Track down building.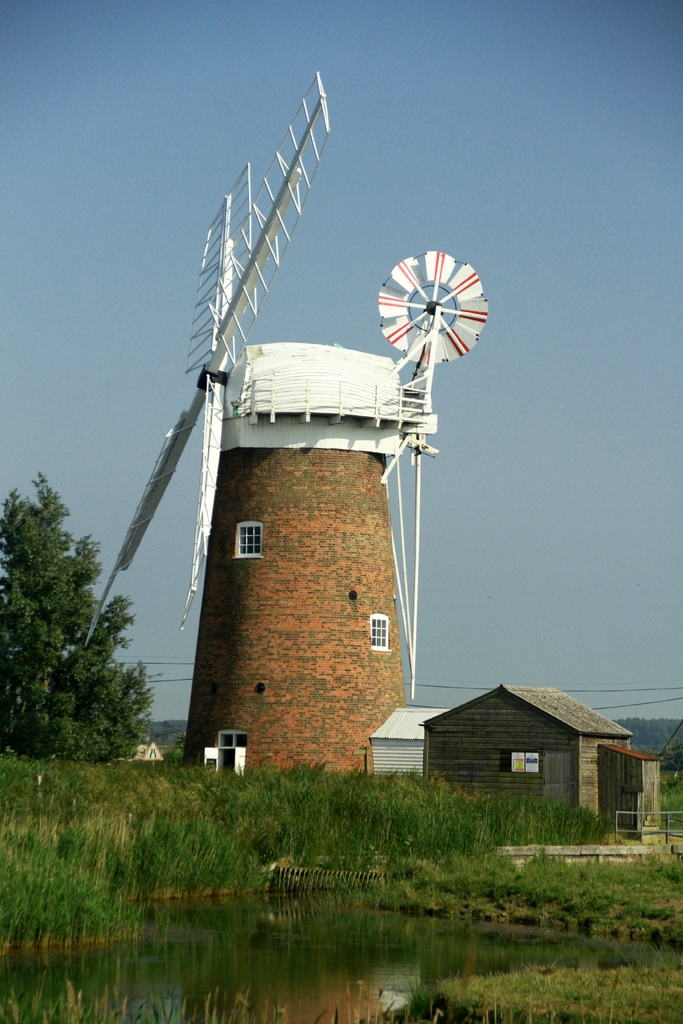
Tracked to 85:65:495:777.
